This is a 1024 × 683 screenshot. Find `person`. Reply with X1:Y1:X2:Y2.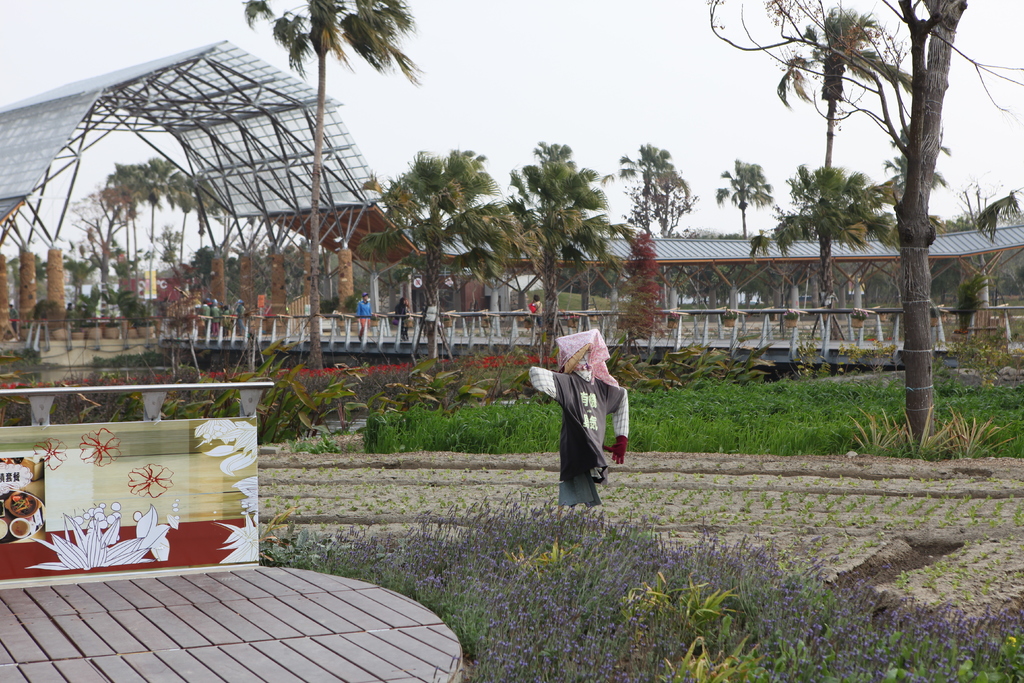
356:294:378:338.
